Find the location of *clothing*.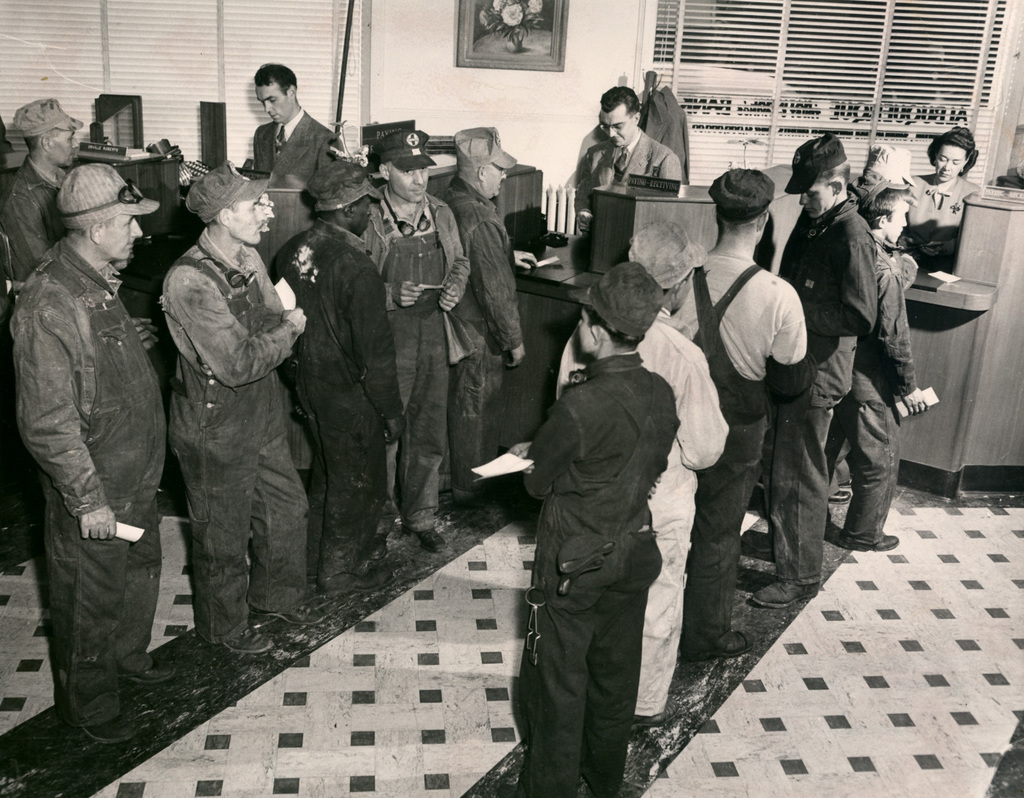
Location: <region>4, 232, 163, 715</region>.
